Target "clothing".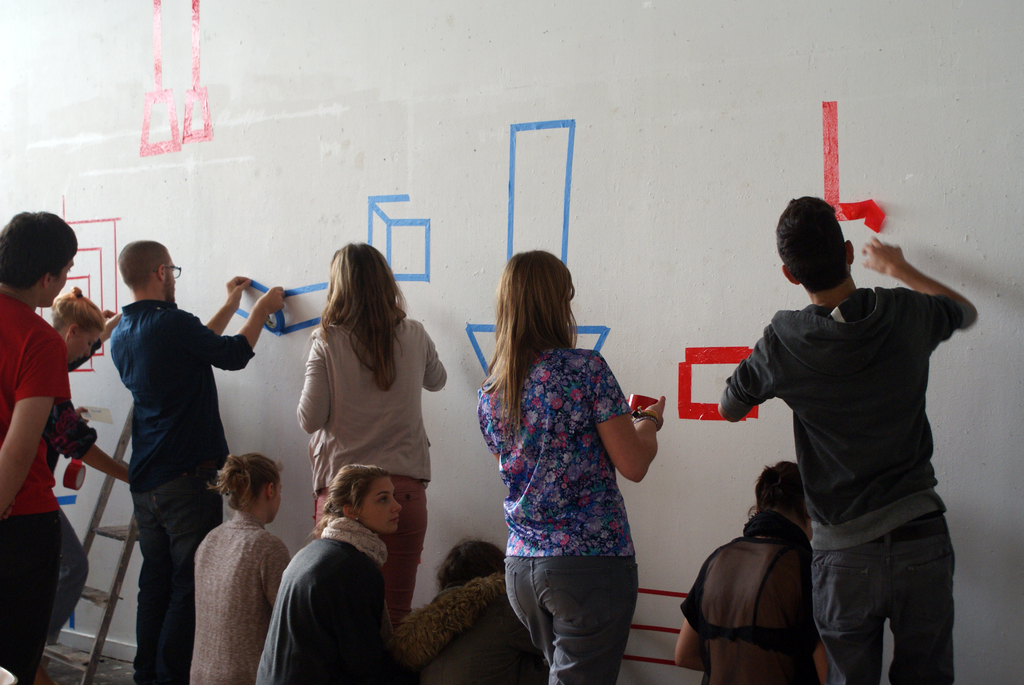
Target region: left=378, top=573, right=554, bottom=684.
